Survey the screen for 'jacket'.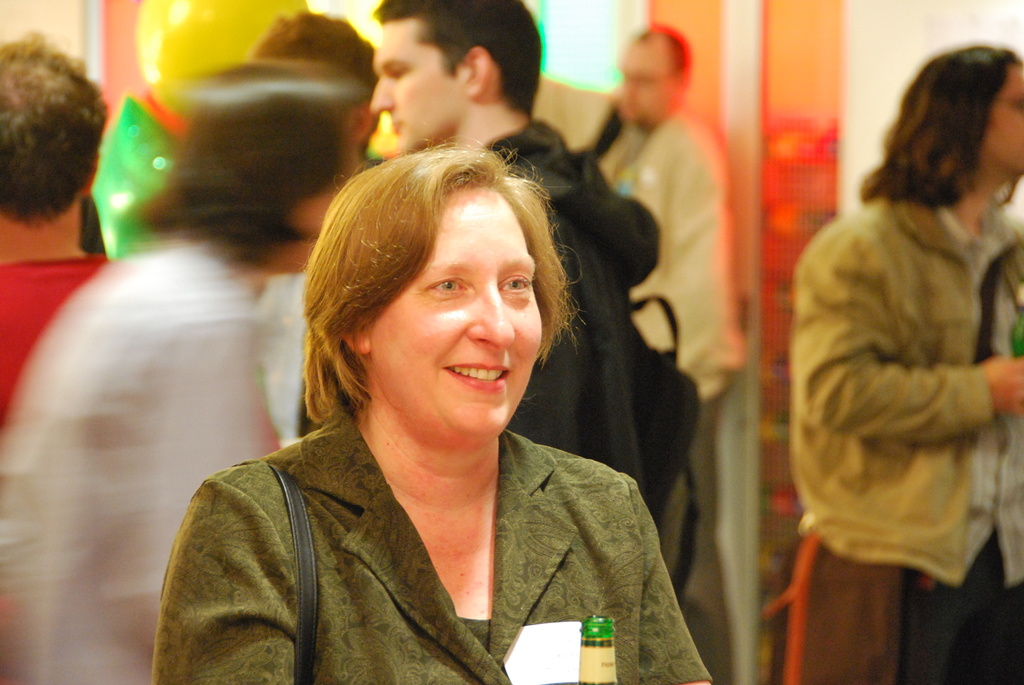
Survey found: (787, 193, 1023, 583).
